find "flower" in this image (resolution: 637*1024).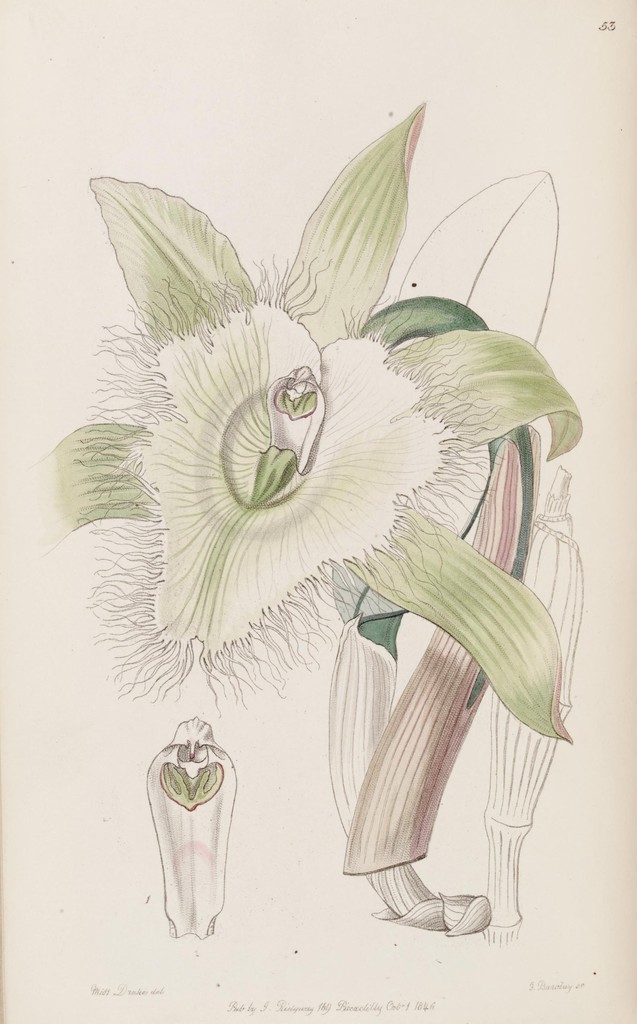
[14, 99, 574, 739].
